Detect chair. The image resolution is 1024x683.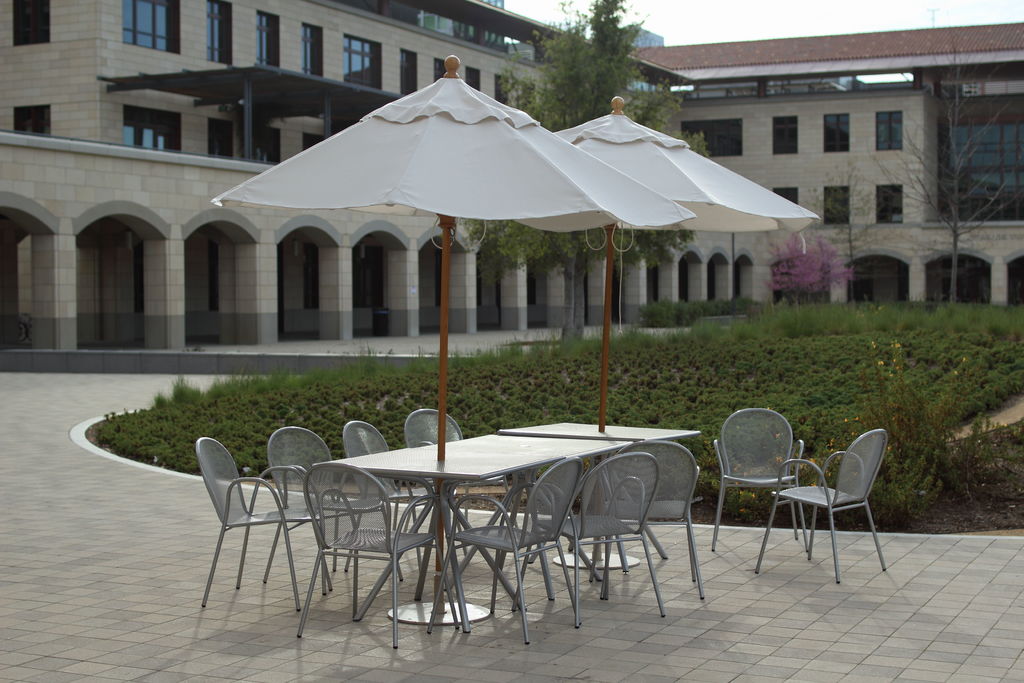
box=[265, 425, 395, 598].
